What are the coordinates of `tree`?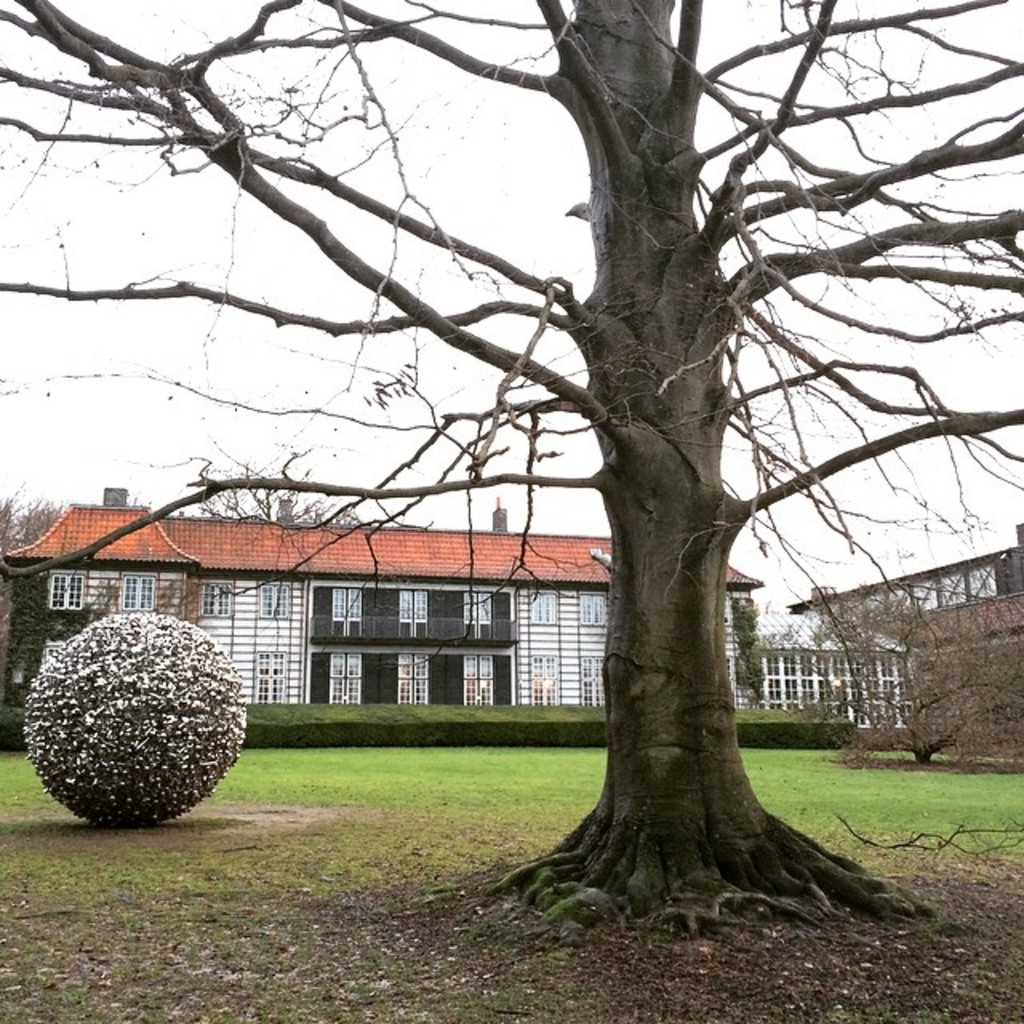
56:0:1023:902.
